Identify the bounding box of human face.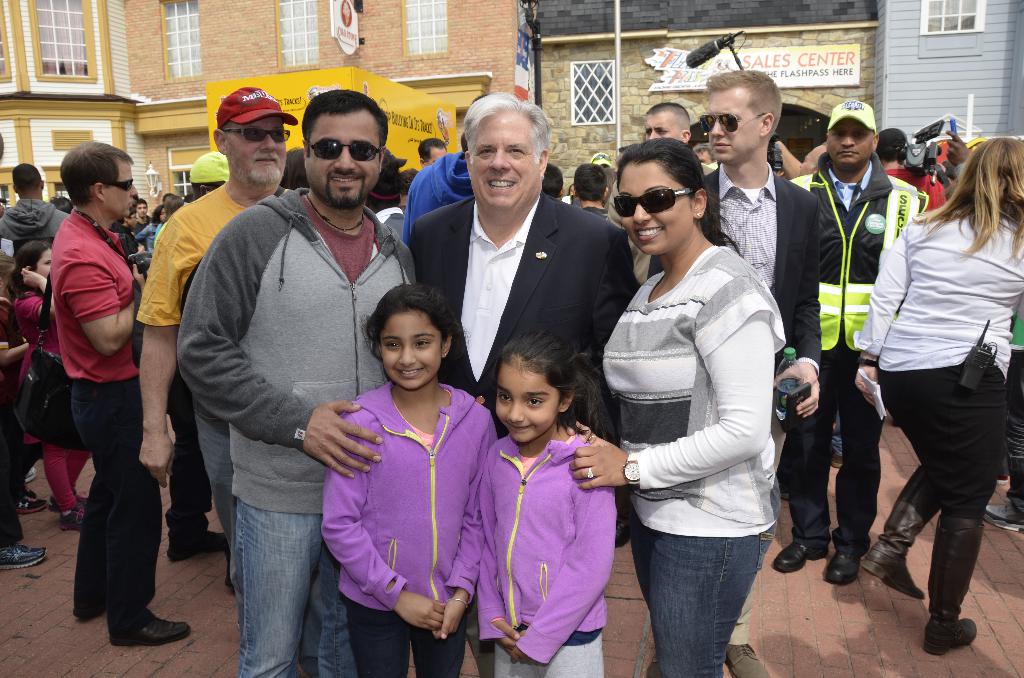
pyautogui.locateOnScreen(228, 118, 285, 181).
